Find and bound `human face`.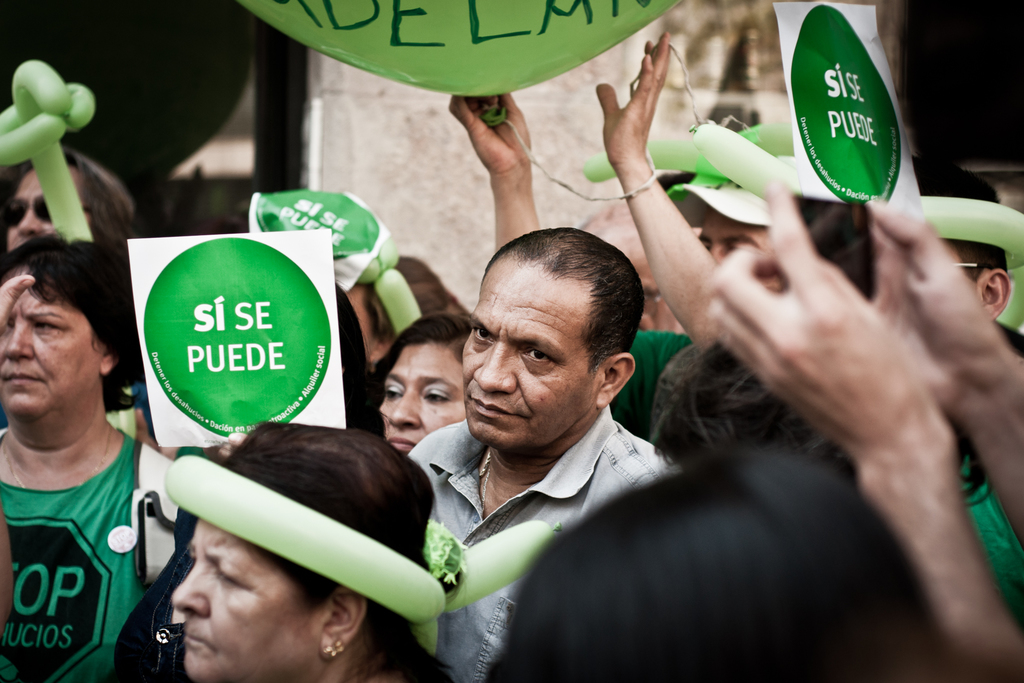
Bound: bbox(0, 267, 99, 422).
